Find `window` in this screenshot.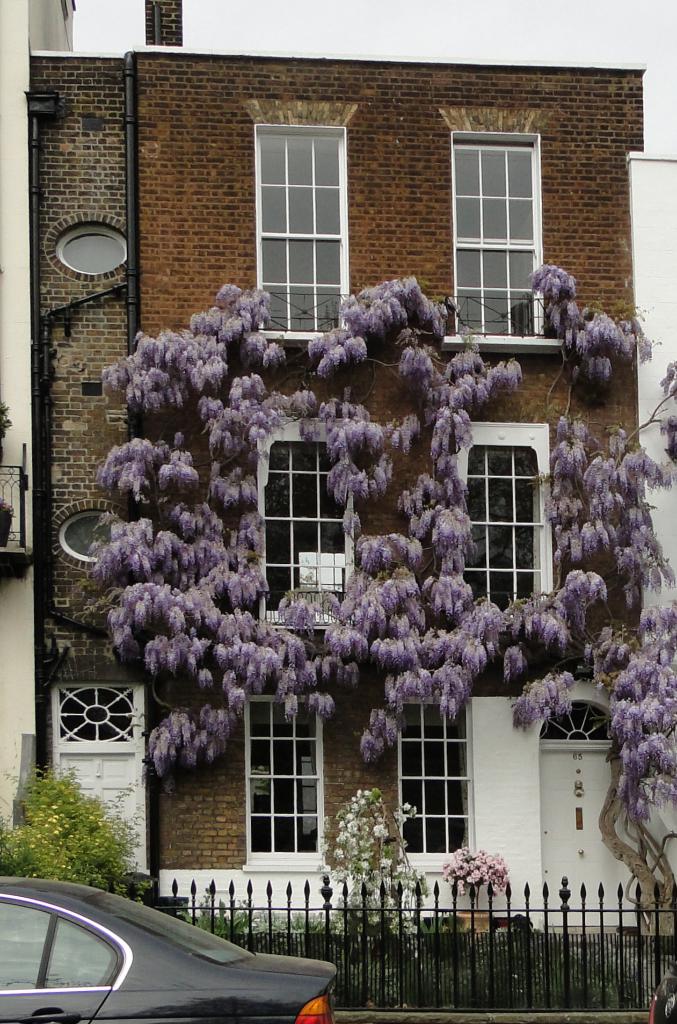
The bounding box for `window` is Rect(250, 123, 348, 333).
